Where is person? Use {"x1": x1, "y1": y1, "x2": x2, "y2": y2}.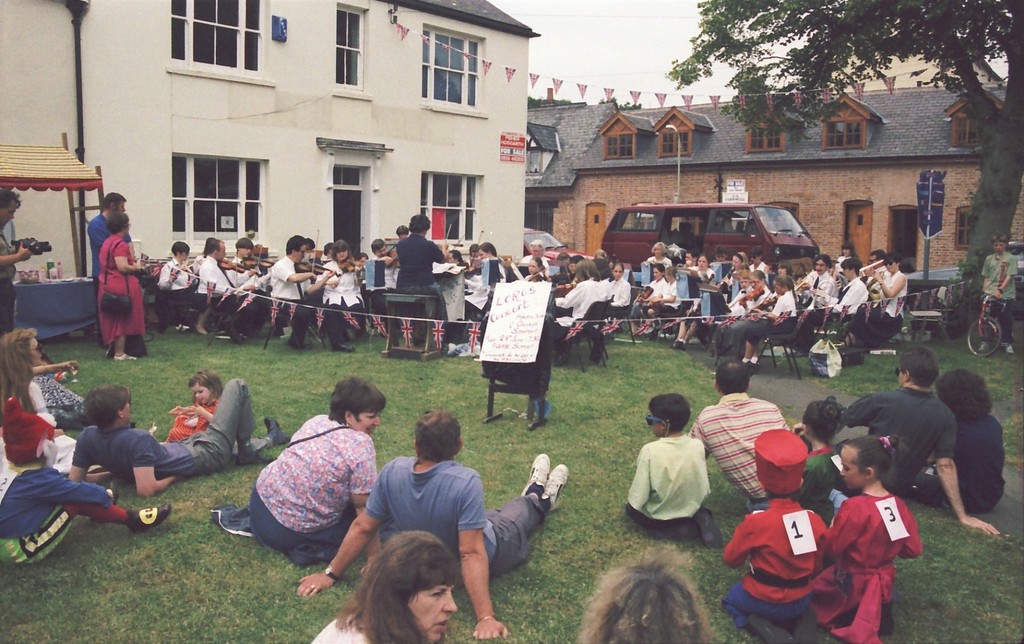
{"x1": 815, "y1": 426, "x2": 927, "y2": 641}.
